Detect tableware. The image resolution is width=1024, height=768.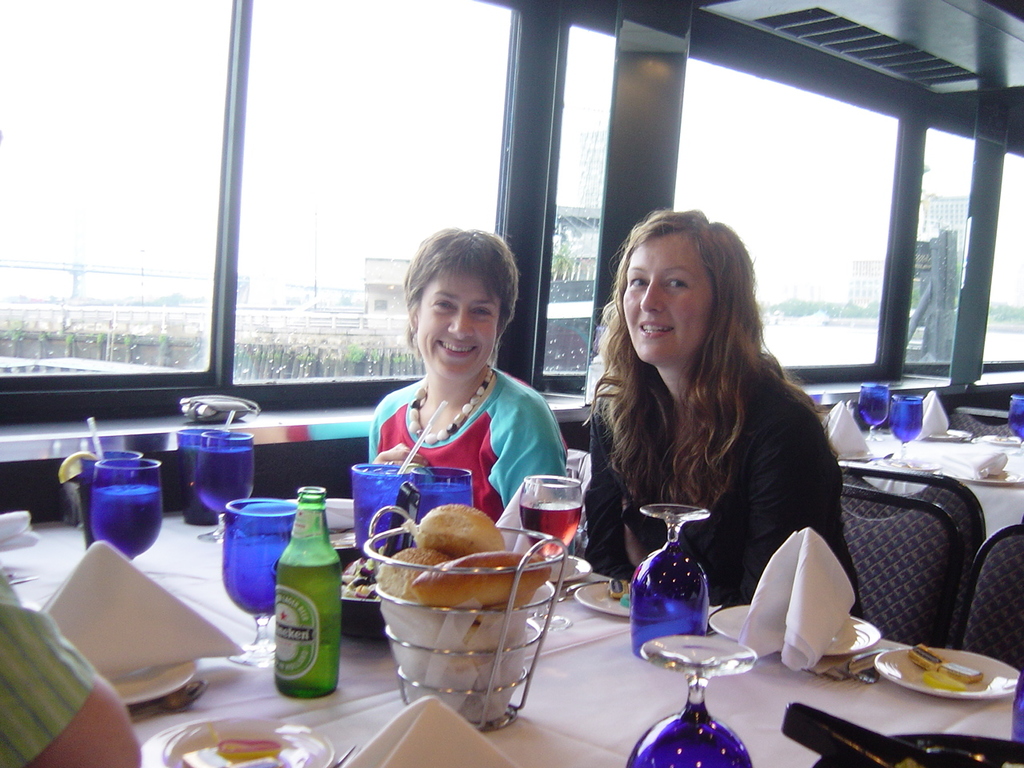
(left=1010, top=390, right=1023, bottom=449).
